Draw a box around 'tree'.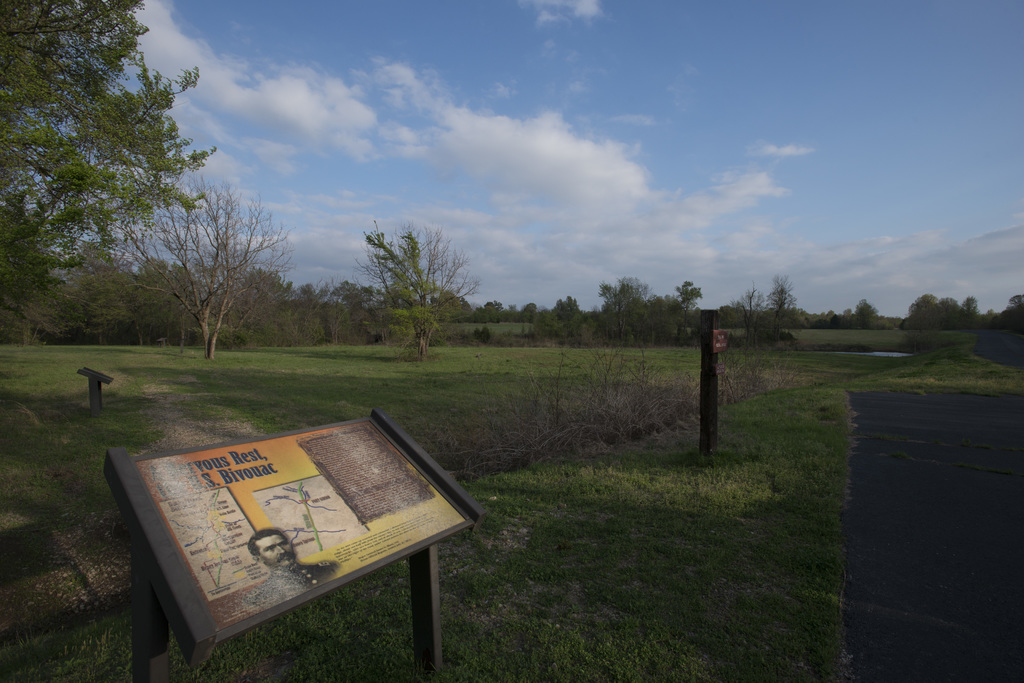
[905,296,938,328].
